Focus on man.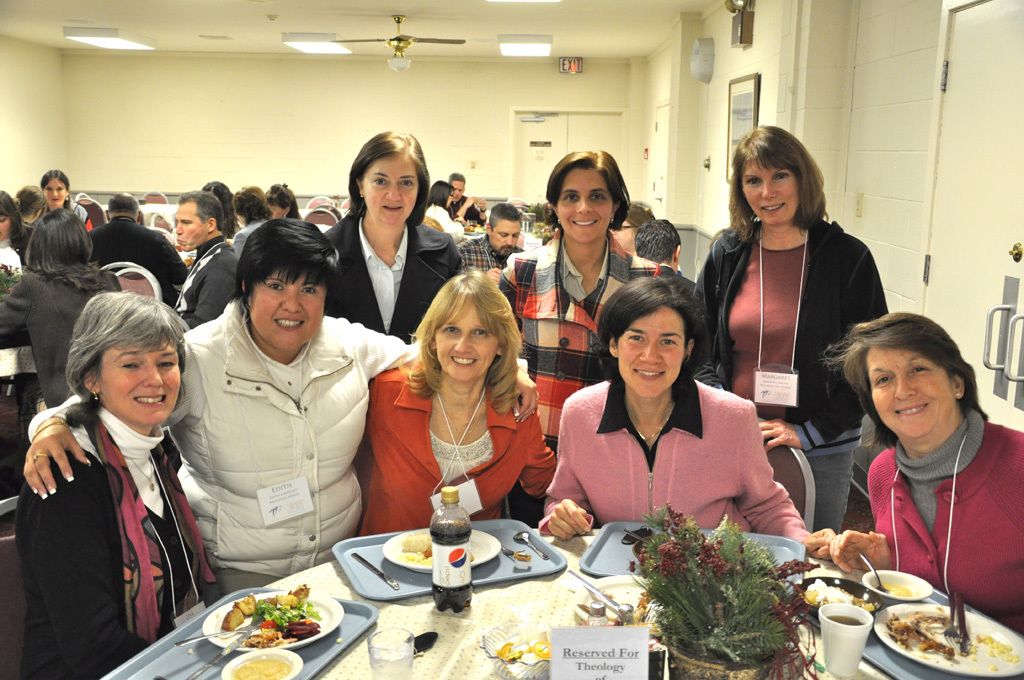
Focused at [left=444, top=170, right=490, bottom=223].
